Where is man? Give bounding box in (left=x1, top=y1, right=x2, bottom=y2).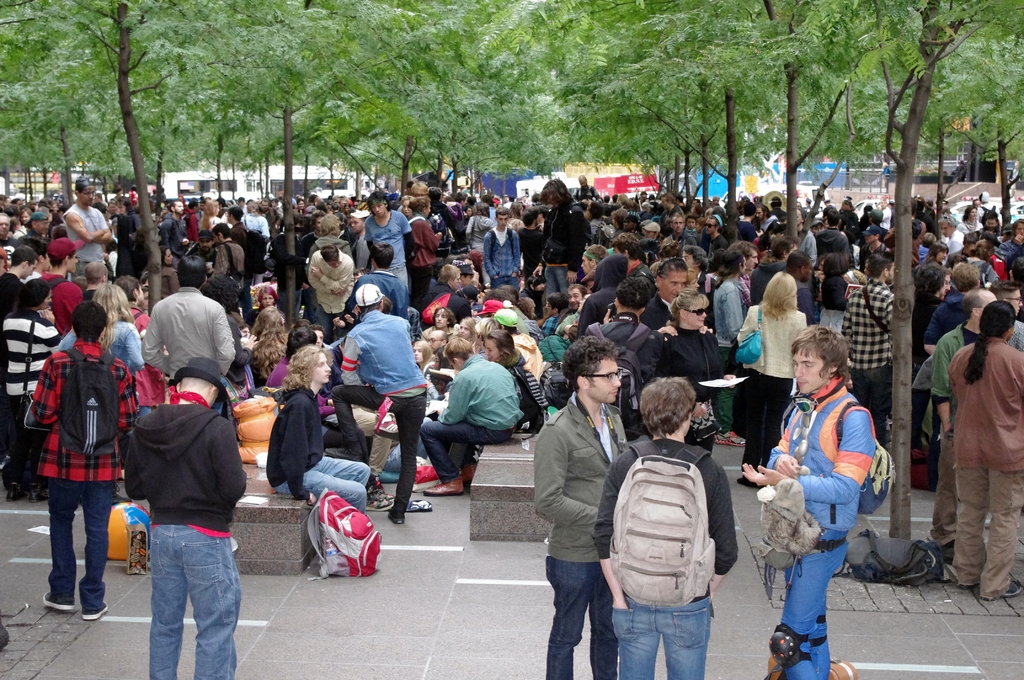
(left=572, top=174, right=602, bottom=204).
